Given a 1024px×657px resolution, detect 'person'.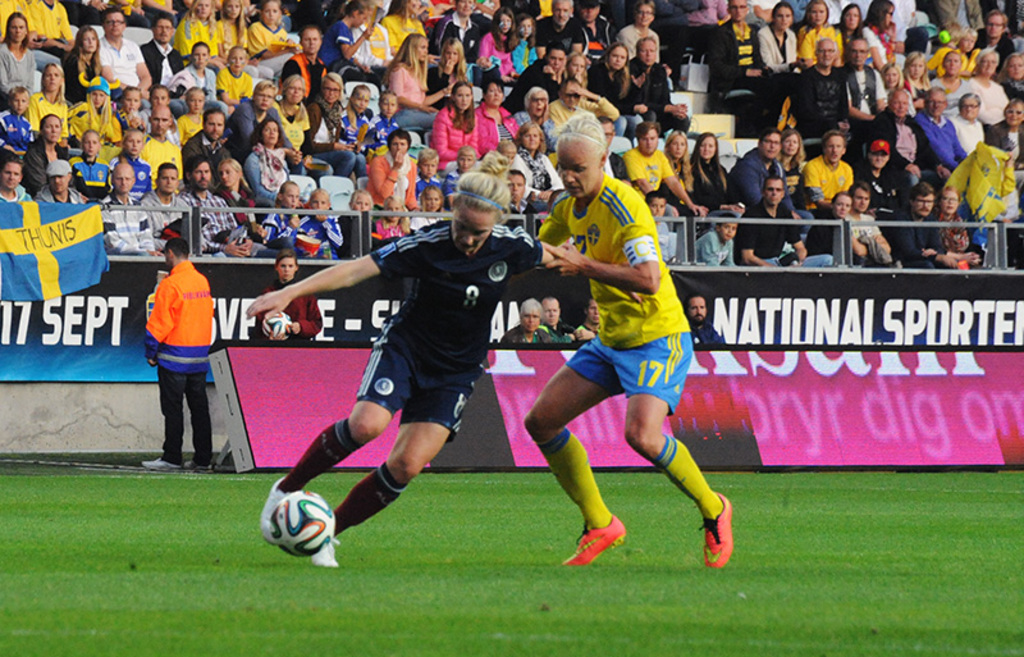
rect(246, 164, 568, 571).
